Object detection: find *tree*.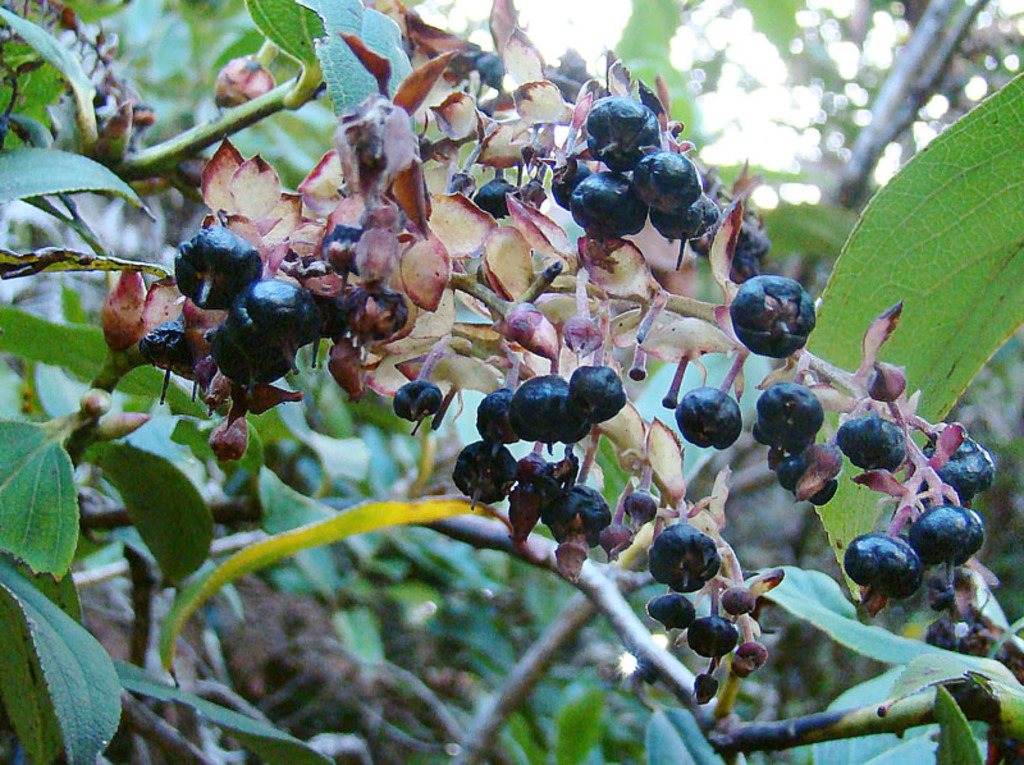
0/0/1023/762.
